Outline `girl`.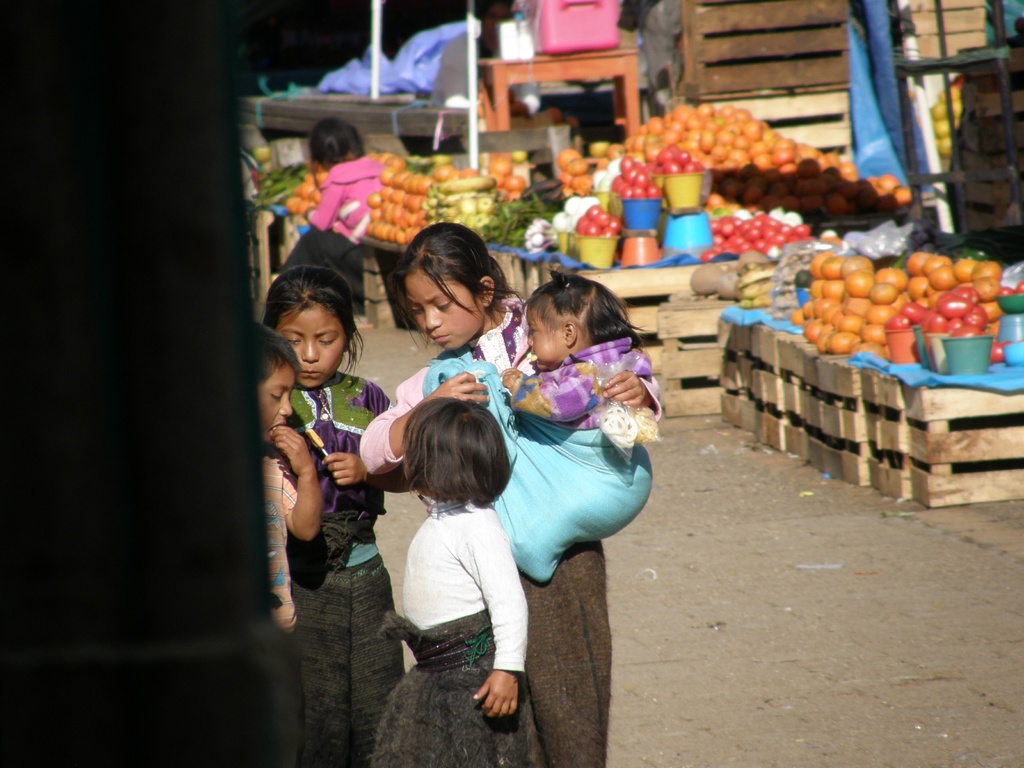
Outline: box=[370, 397, 530, 767].
